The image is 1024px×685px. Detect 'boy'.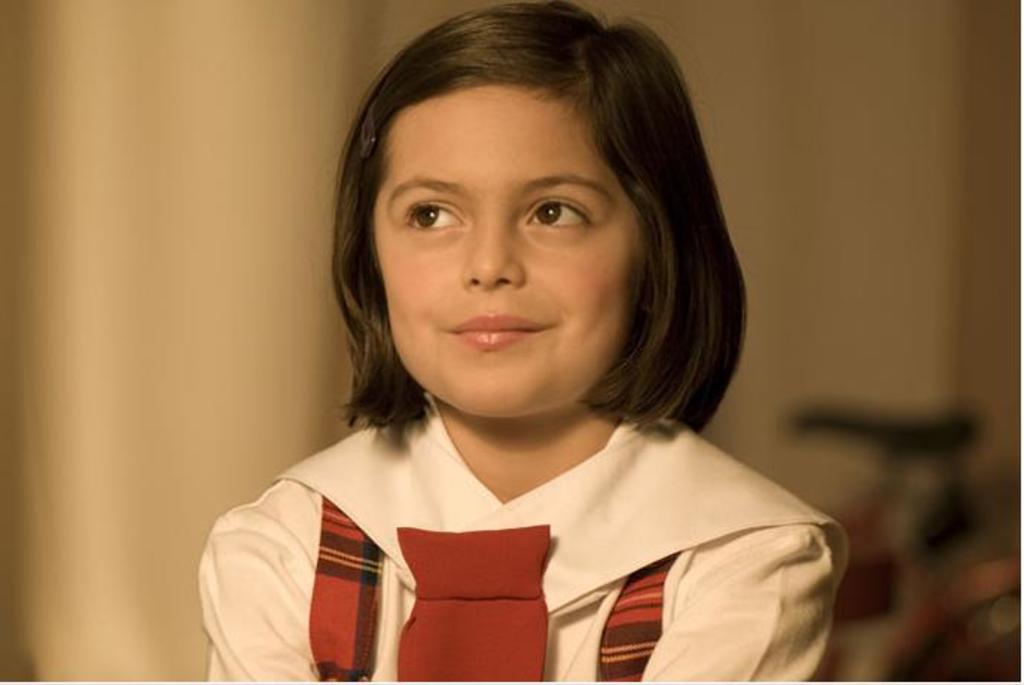
Detection: <box>196,0,848,684</box>.
